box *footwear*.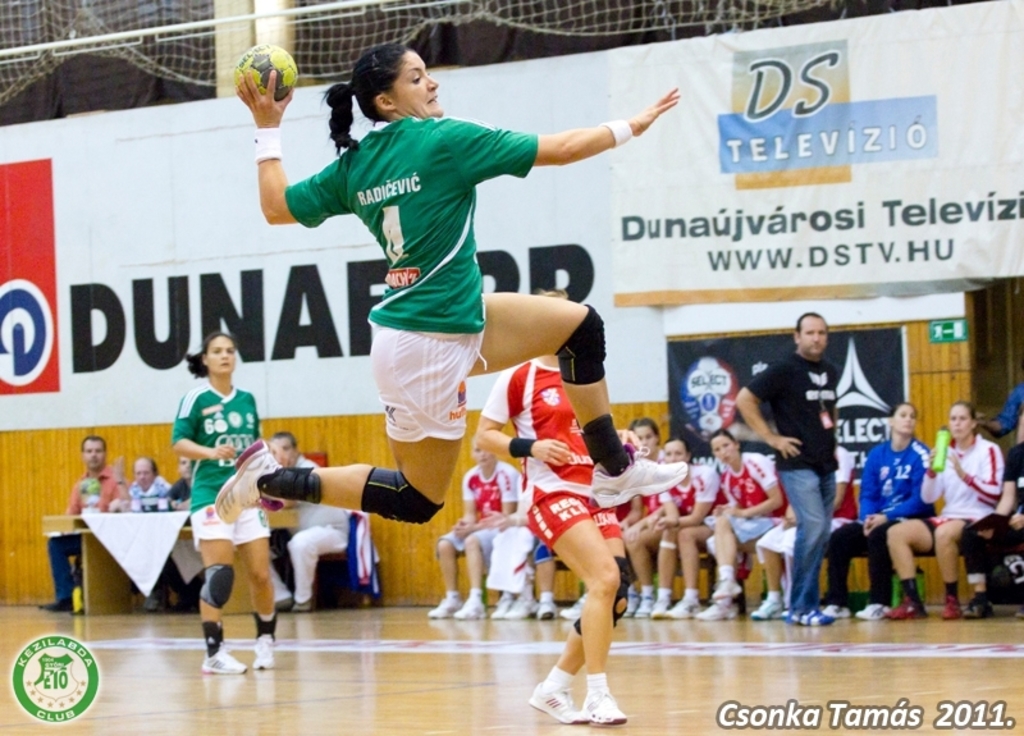
[x1=493, y1=591, x2=506, y2=616].
